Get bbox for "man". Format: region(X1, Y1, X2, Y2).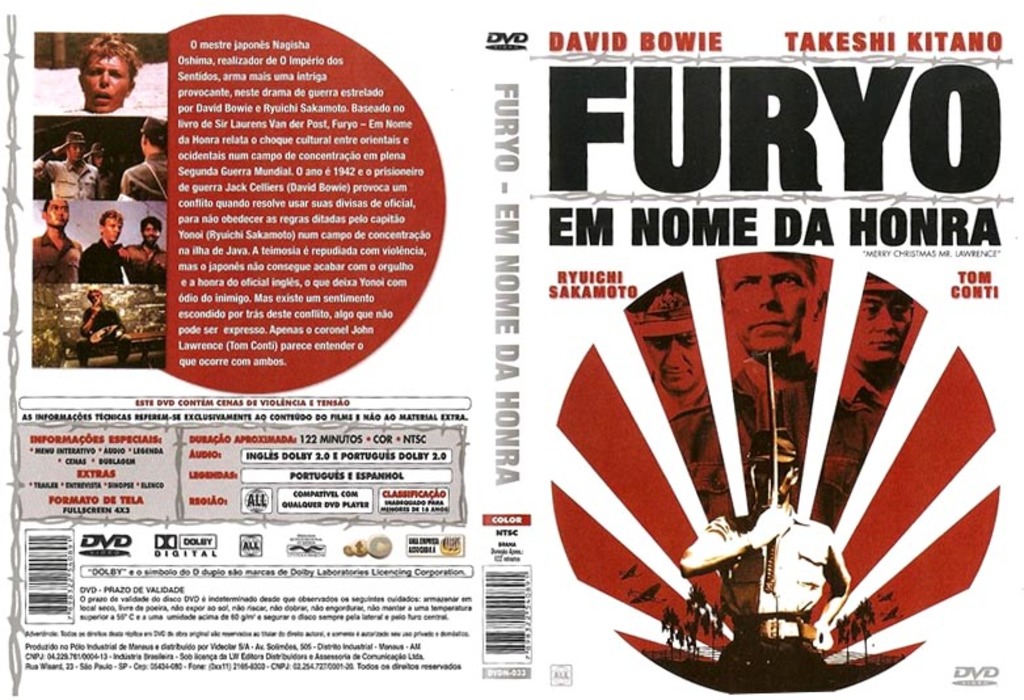
region(713, 258, 826, 496).
